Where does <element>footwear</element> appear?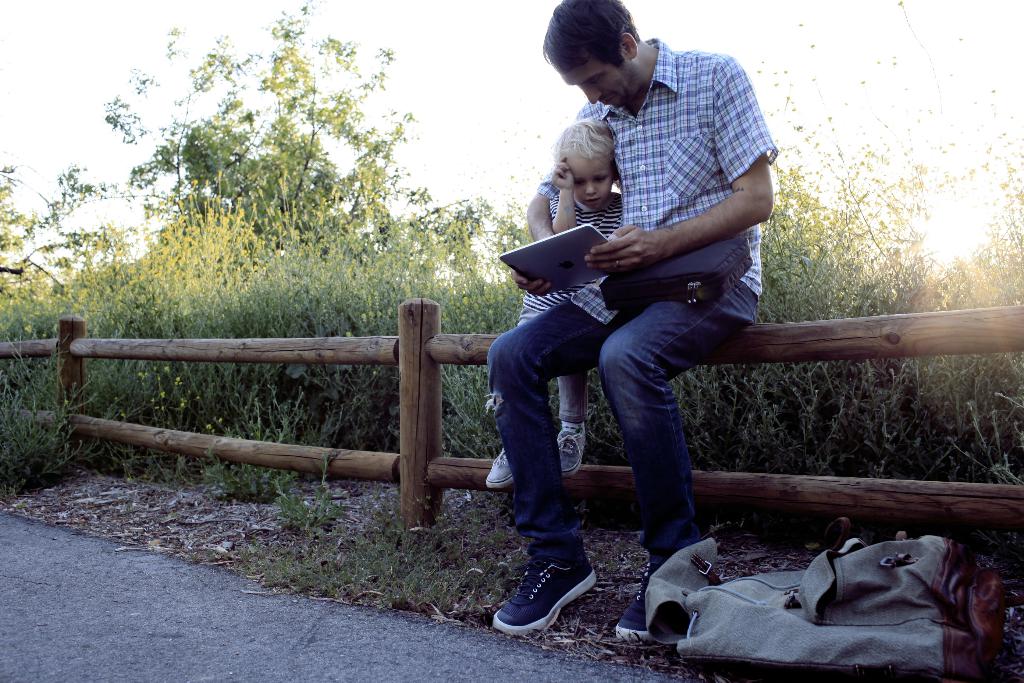
Appears at pyautogui.locateOnScreen(499, 566, 604, 646).
